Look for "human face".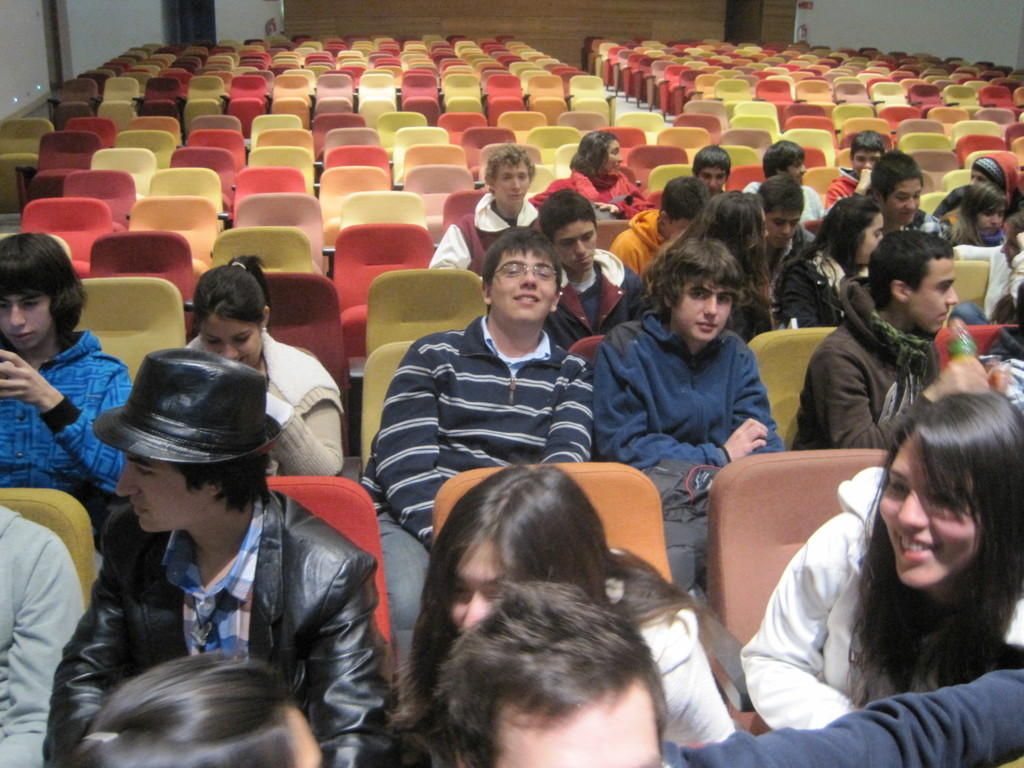
Found: select_region(503, 687, 663, 767).
